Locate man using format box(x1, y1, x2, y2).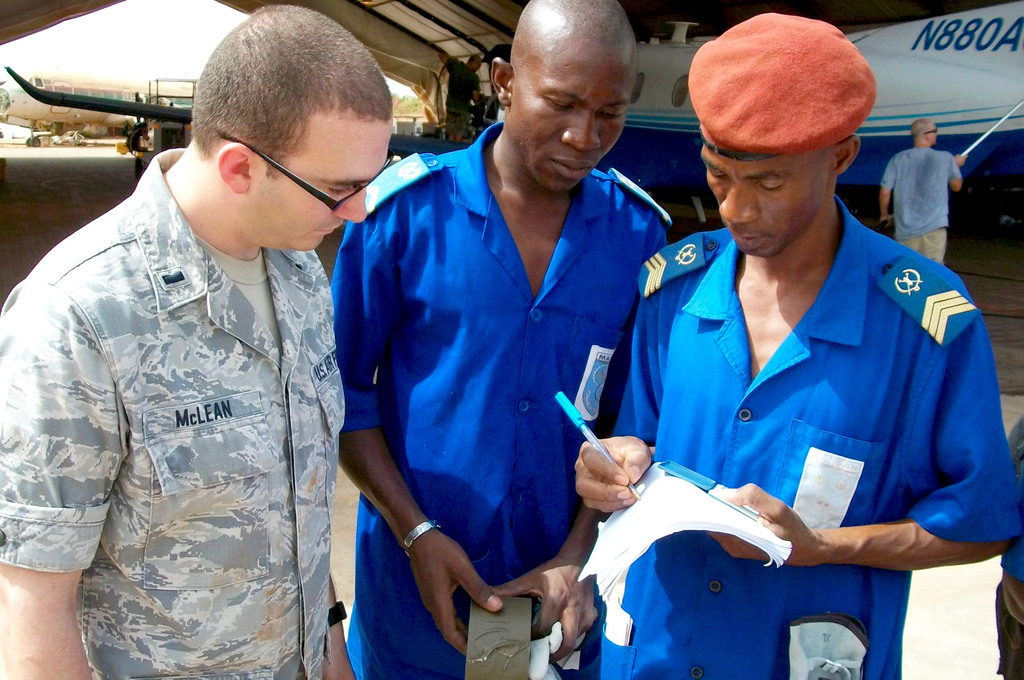
box(0, 4, 396, 679).
